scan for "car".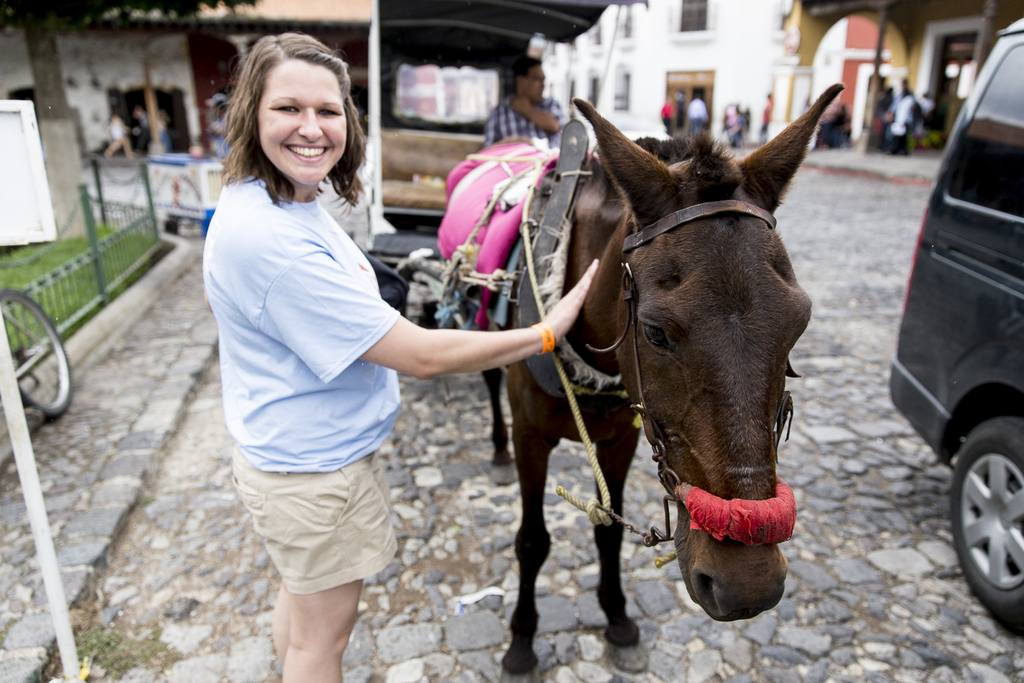
Scan result: box=[889, 19, 1023, 633].
